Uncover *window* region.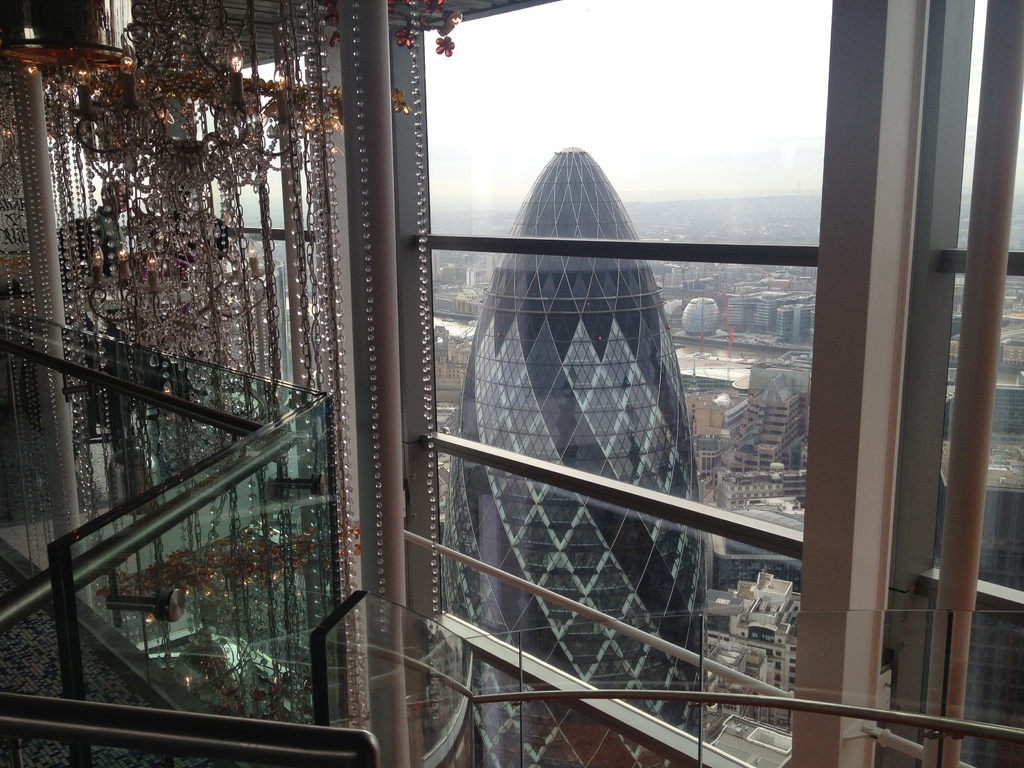
Uncovered: (x1=977, y1=666, x2=995, y2=680).
